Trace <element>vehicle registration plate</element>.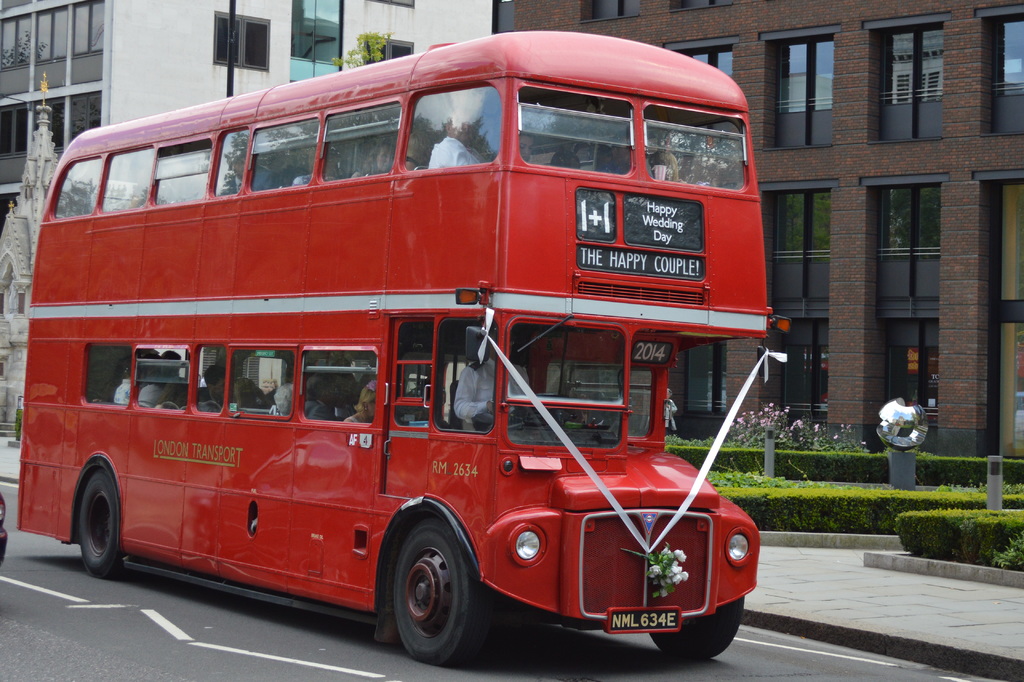
Traced to x1=606, y1=606, x2=684, y2=632.
